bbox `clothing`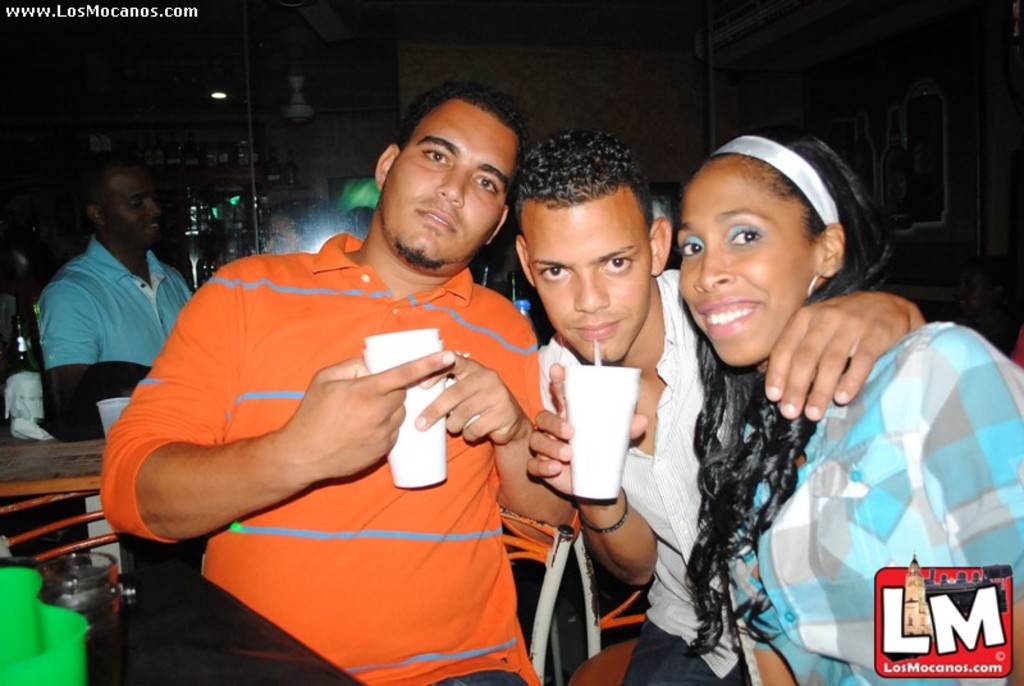
x1=97 y1=229 x2=581 y2=685
